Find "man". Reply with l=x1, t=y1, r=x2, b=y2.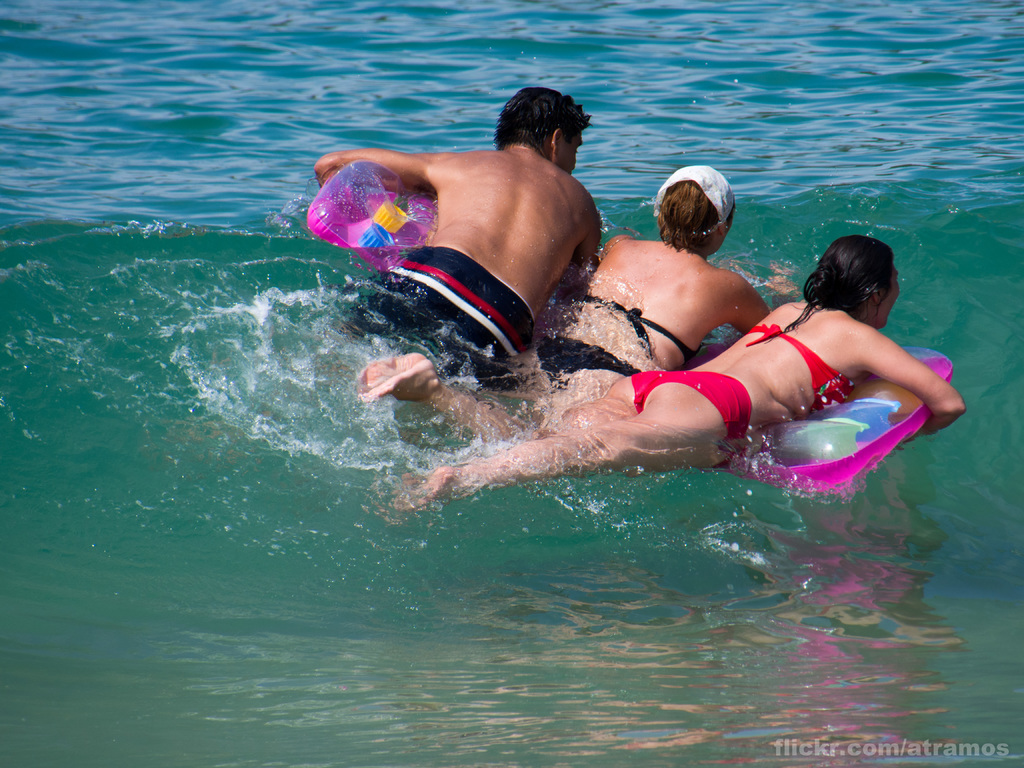
l=311, t=81, r=621, b=406.
